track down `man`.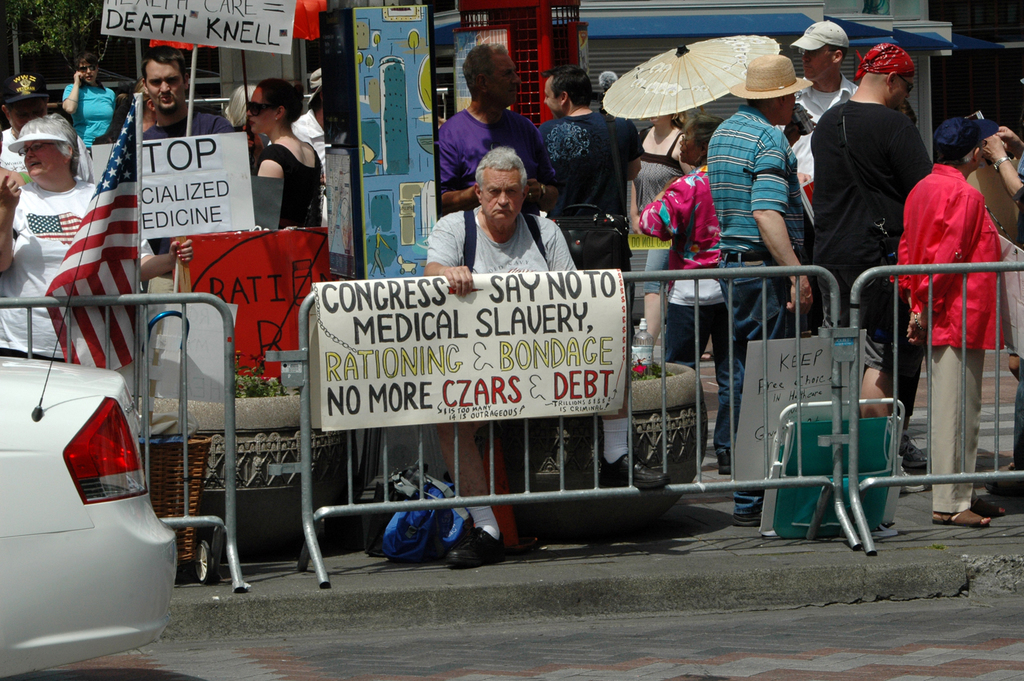
Tracked to 813 42 934 467.
